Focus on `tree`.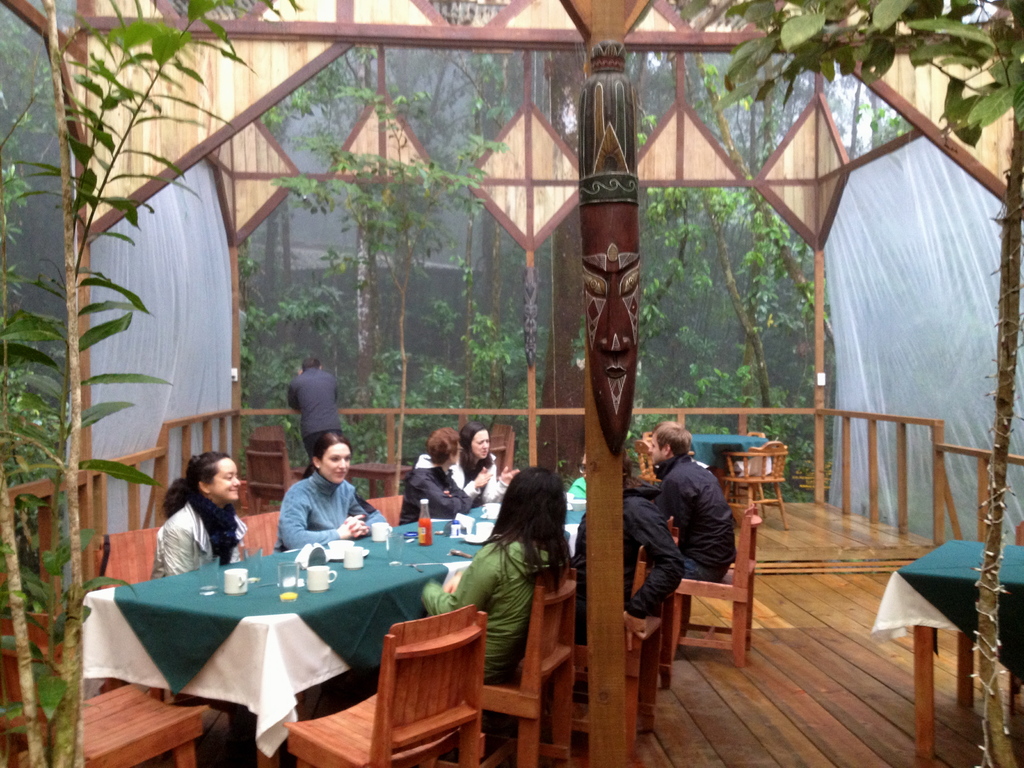
Focused at box=[0, 0, 297, 767].
